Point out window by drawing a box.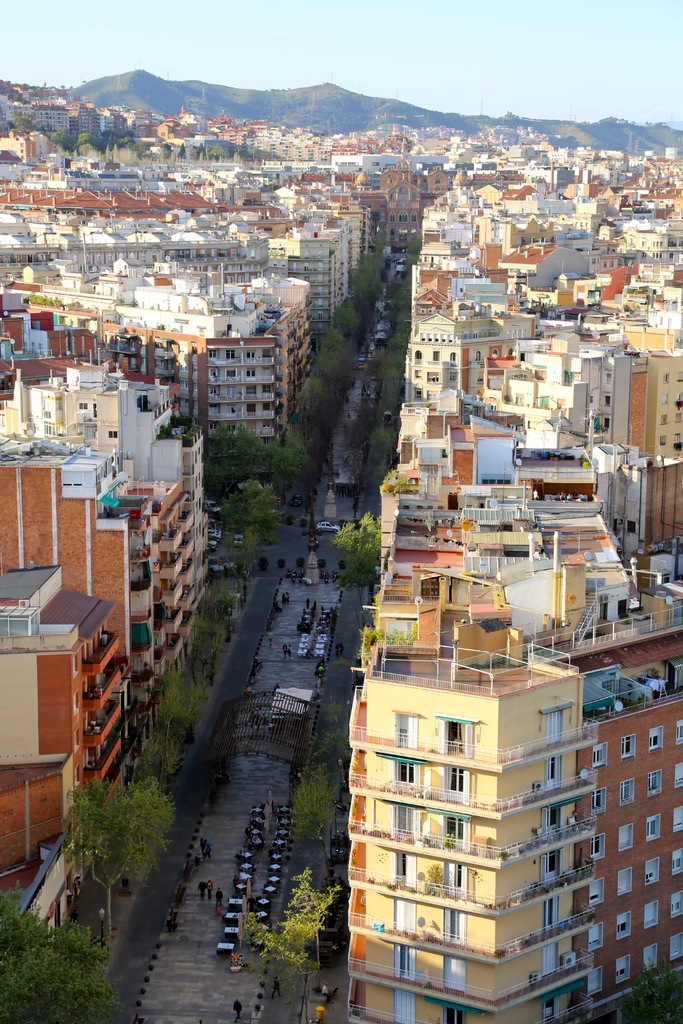
<box>618,866,630,902</box>.
